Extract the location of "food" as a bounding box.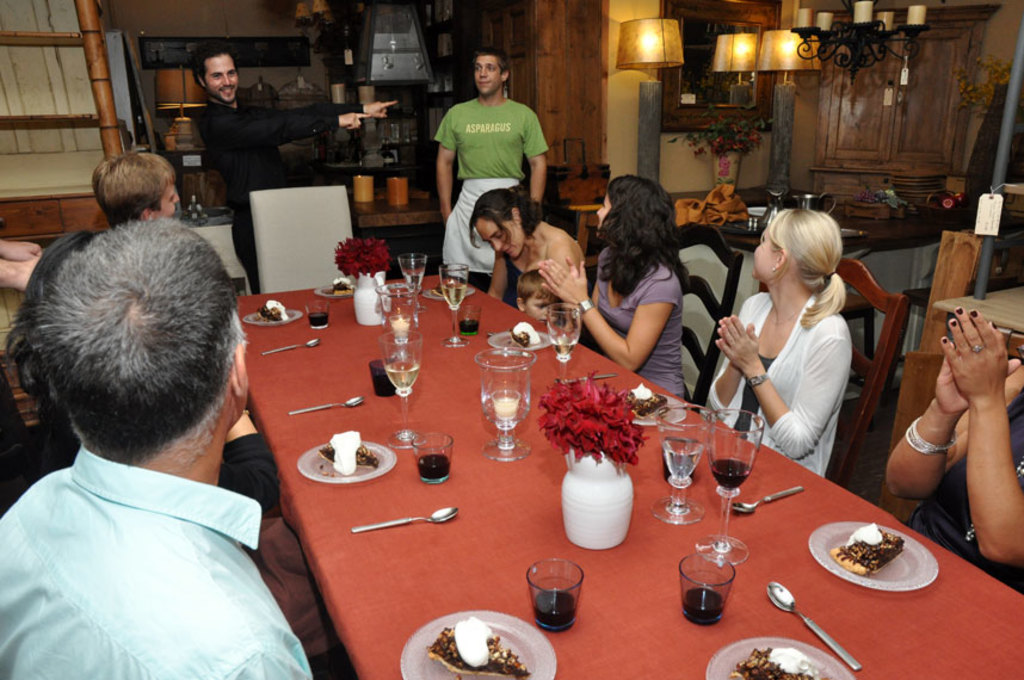
box=[619, 379, 670, 419].
